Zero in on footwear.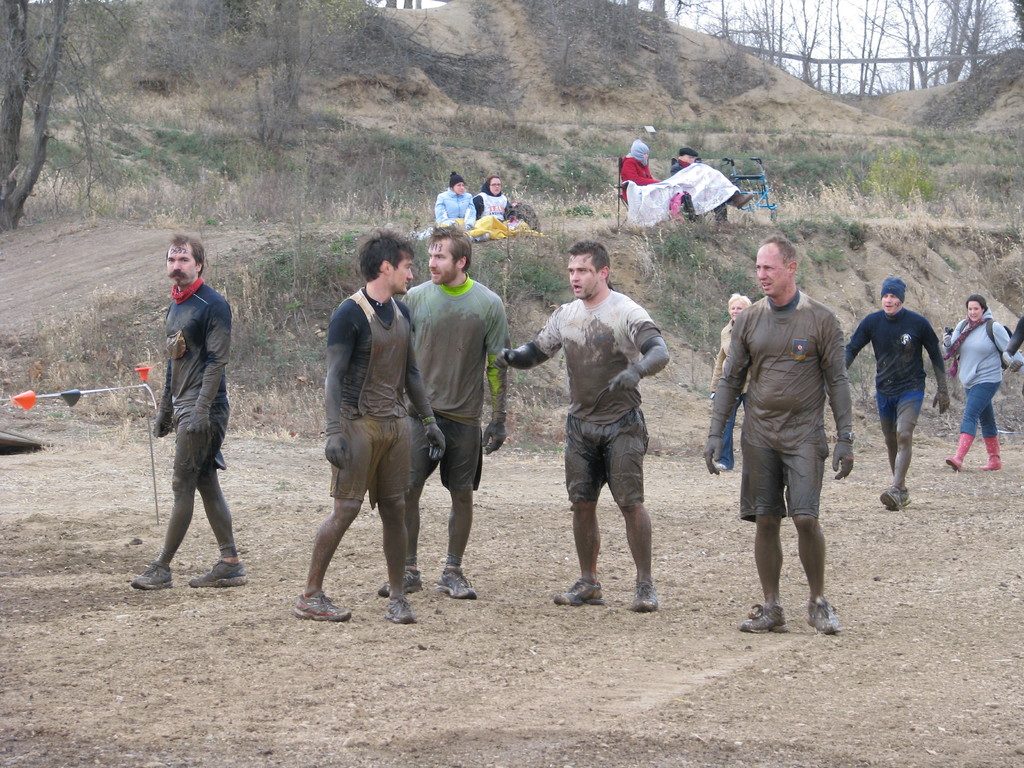
Zeroed in: [x1=702, y1=217, x2=732, y2=223].
